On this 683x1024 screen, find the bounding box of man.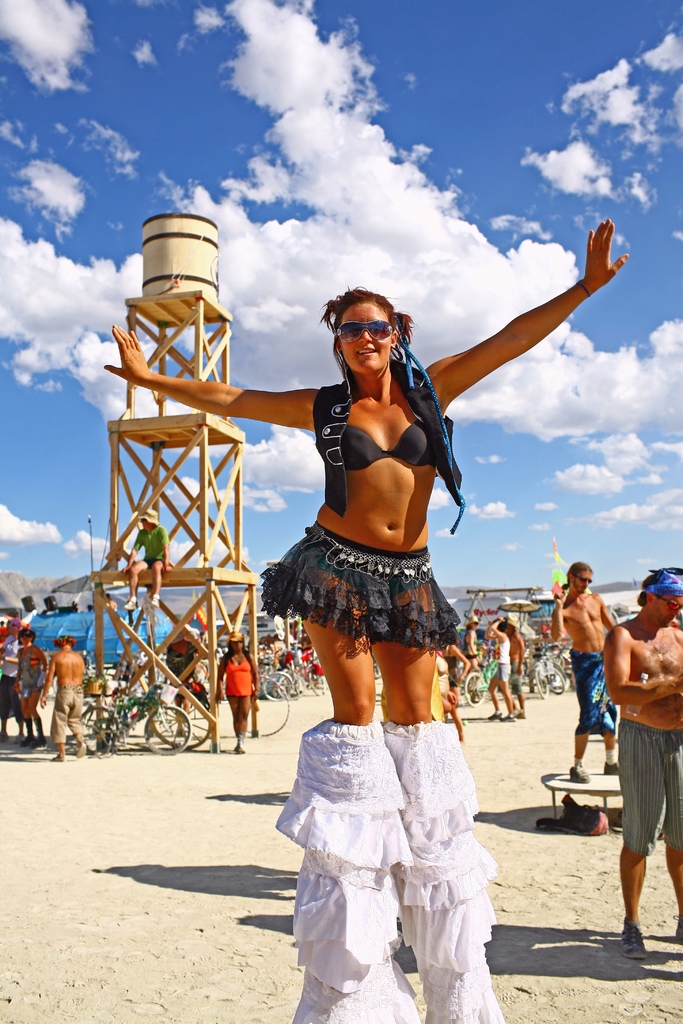
Bounding box: crop(0, 619, 26, 743).
